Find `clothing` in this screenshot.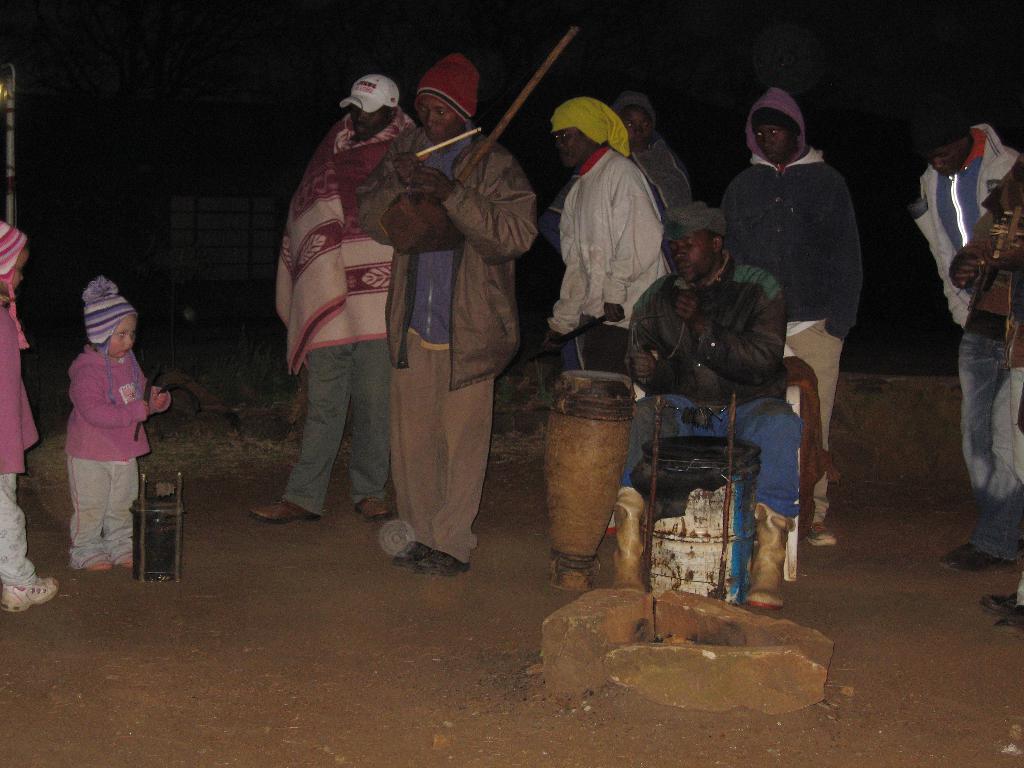
The bounding box for `clothing` is <bbox>274, 109, 422, 504</bbox>.
